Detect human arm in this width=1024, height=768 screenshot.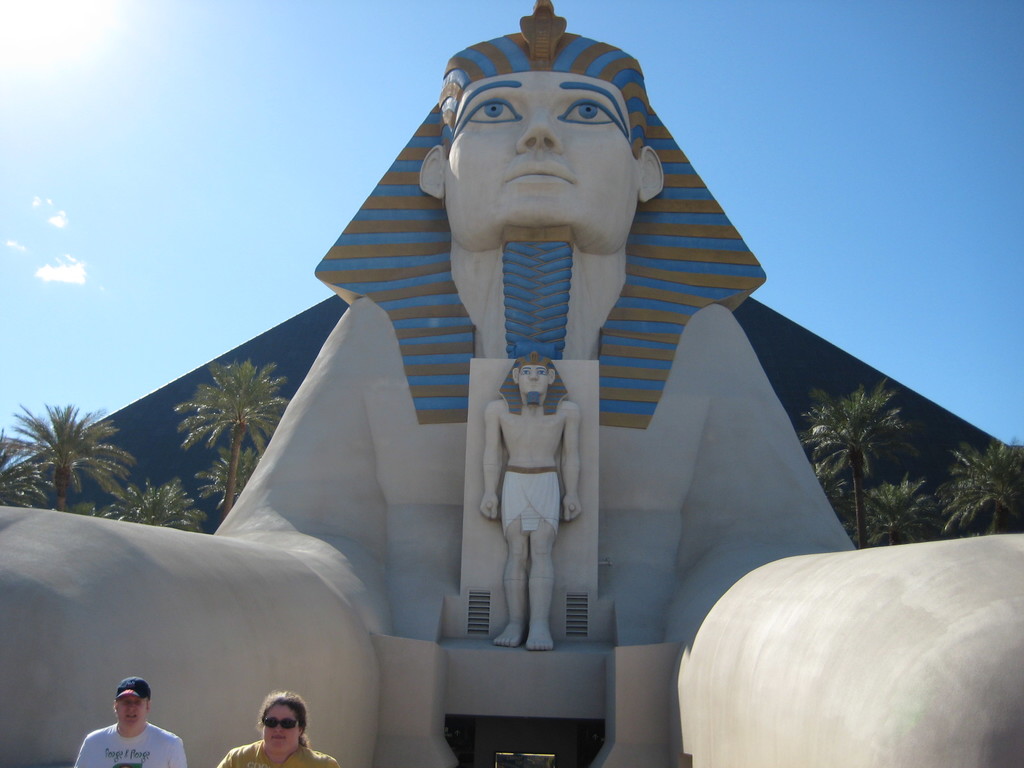
Detection: bbox=(562, 398, 583, 525).
